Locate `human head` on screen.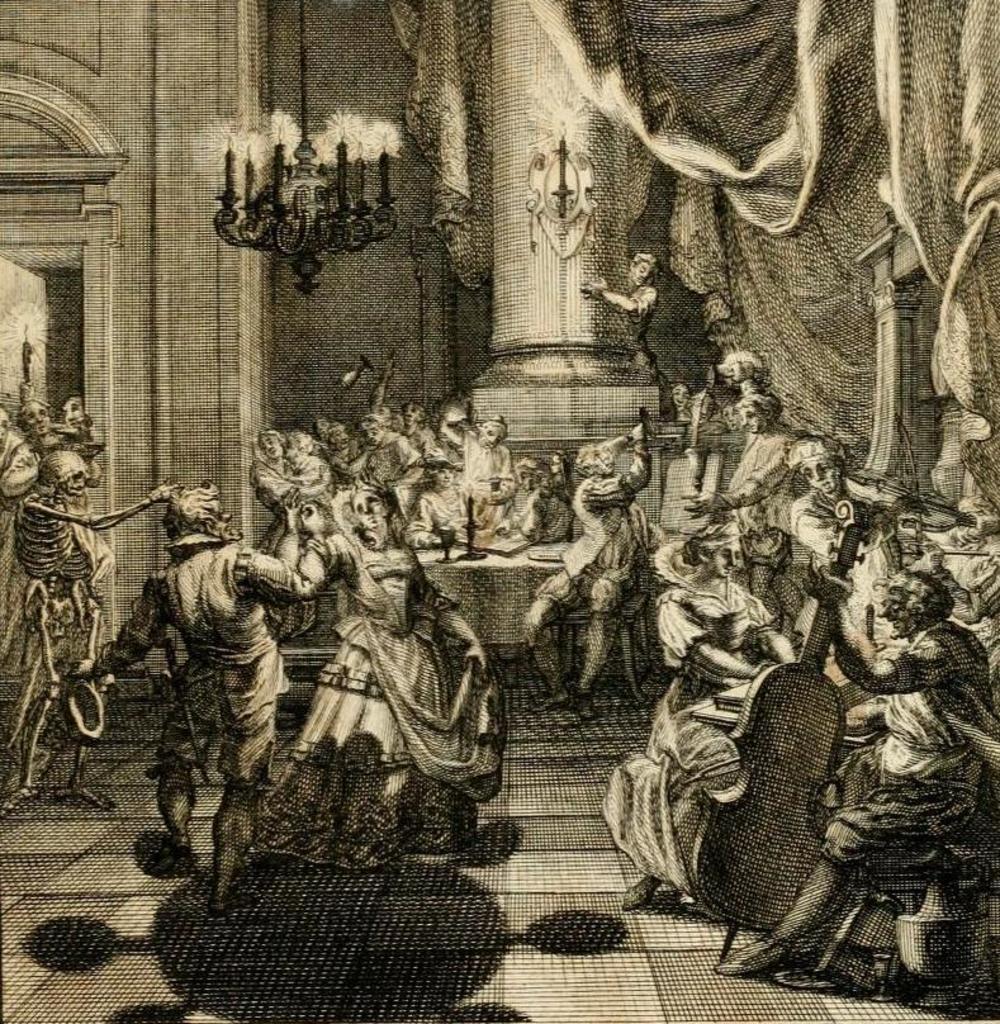
On screen at <box>629,253,655,284</box>.
